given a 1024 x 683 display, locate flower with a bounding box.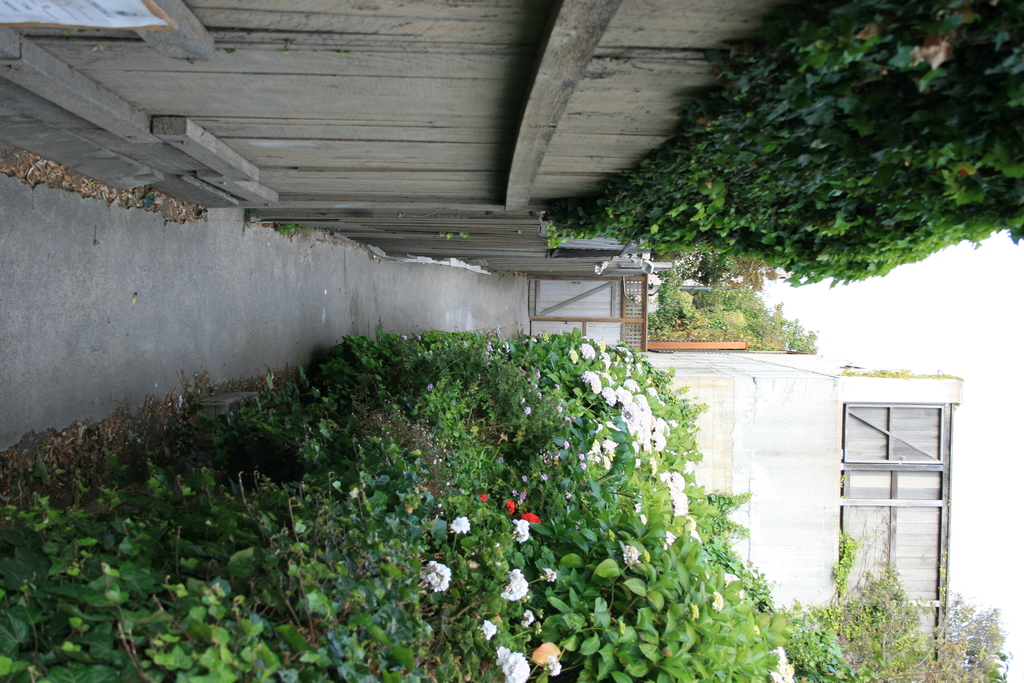
Located: bbox=(598, 351, 611, 368).
